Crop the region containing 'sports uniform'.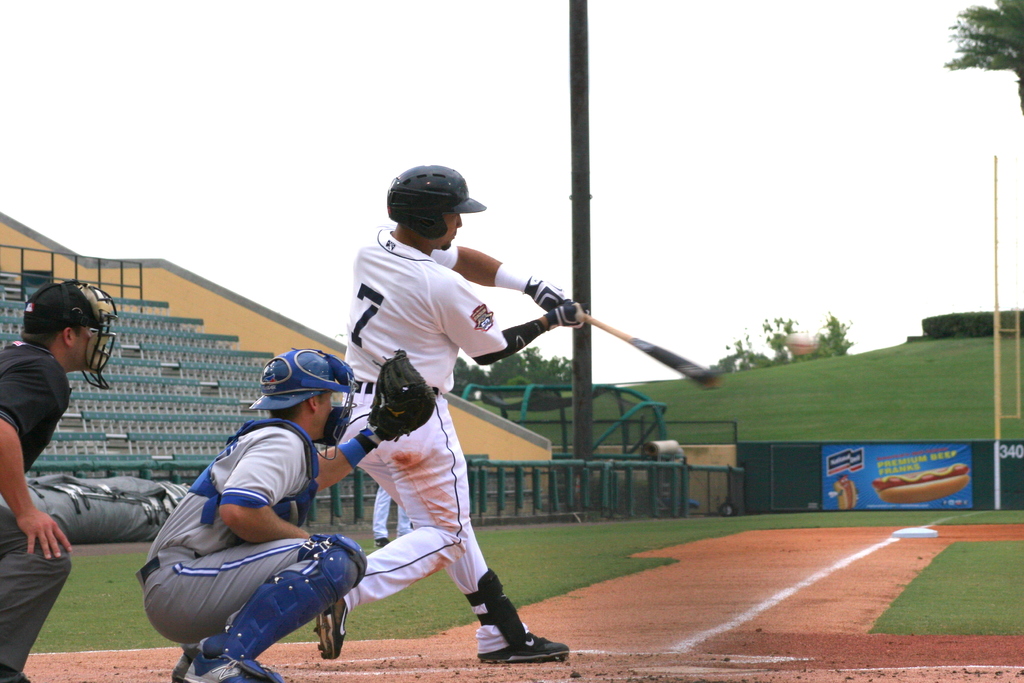
Crop region: 316/167/589/662.
